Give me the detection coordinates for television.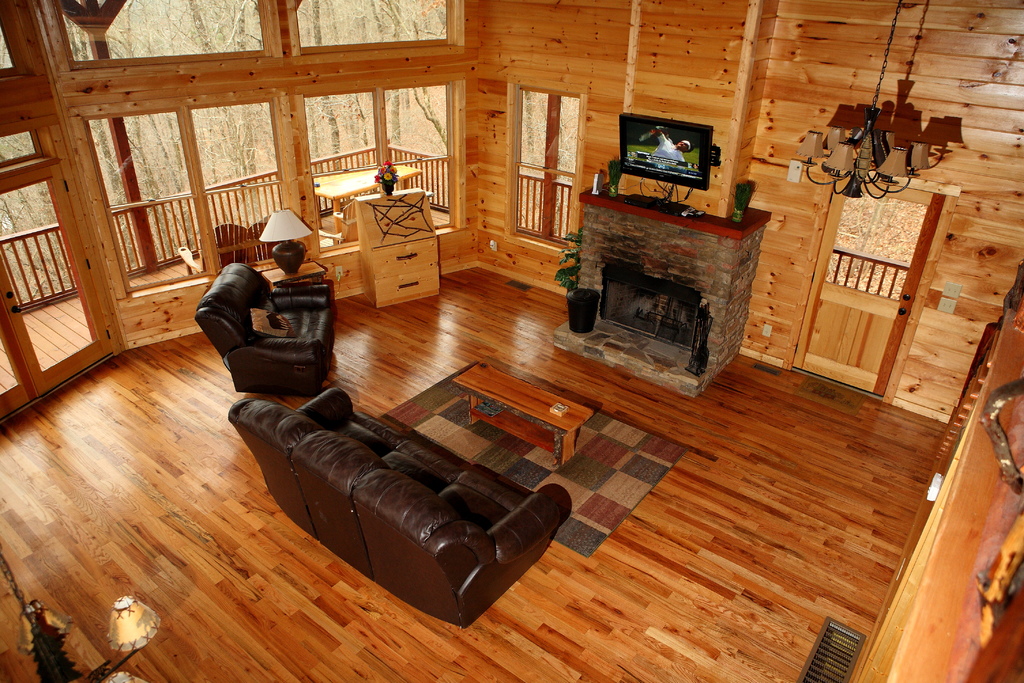
621 115 712 190.
